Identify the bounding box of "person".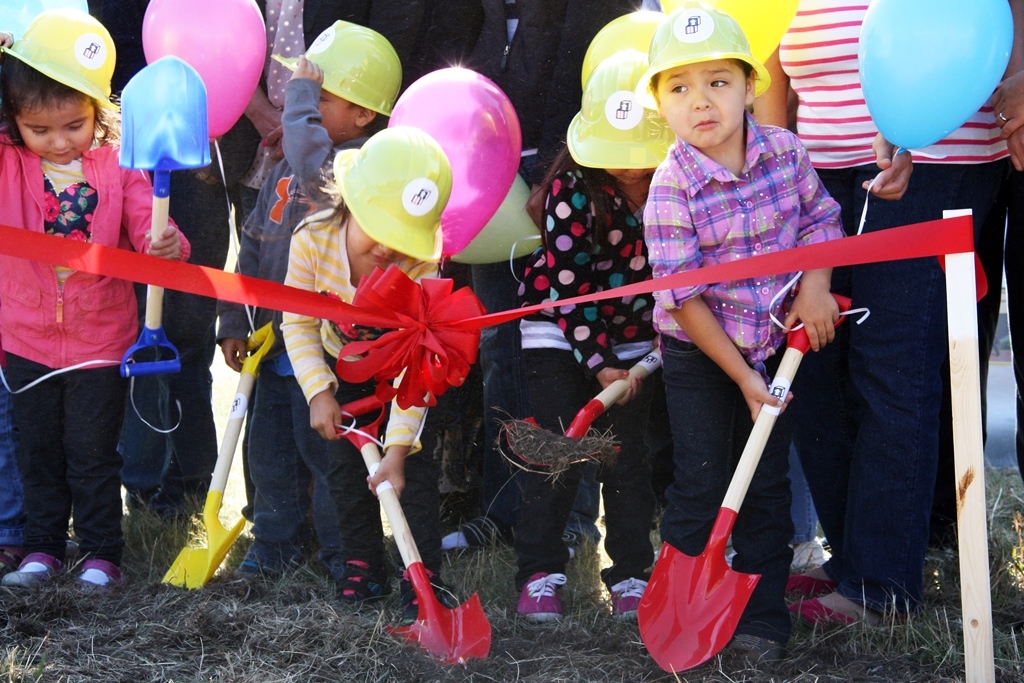
Rect(248, 140, 453, 589).
